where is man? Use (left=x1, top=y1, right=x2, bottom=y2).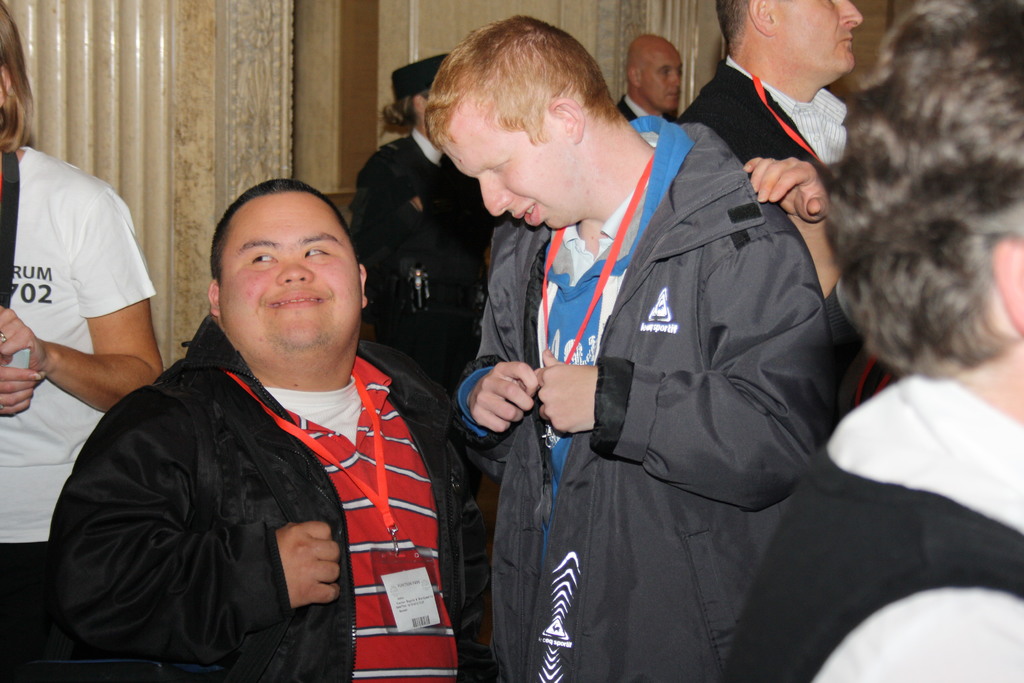
(left=58, top=154, right=488, bottom=671).
